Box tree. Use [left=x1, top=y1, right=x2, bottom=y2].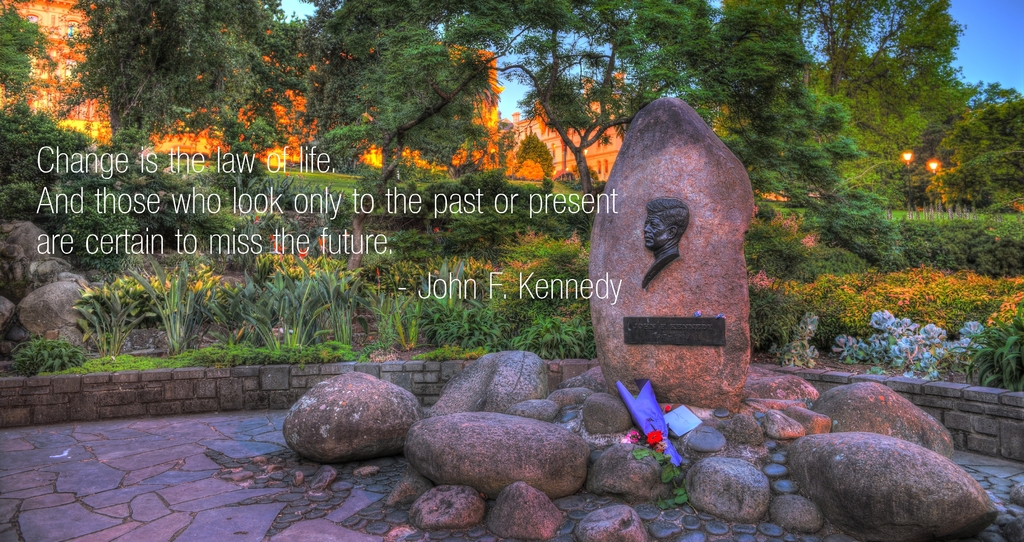
[left=574, top=0, right=732, bottom=200].
